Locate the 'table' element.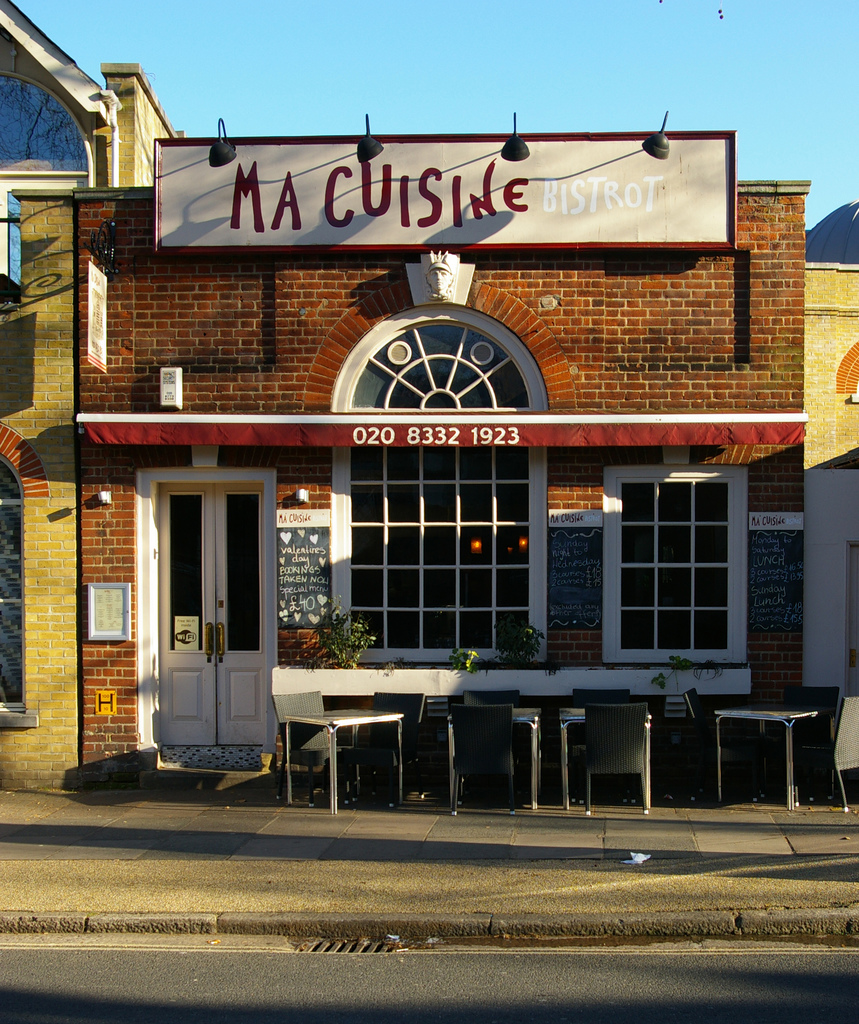
Element bbox: <region>714, 710, 819, 808</region>.
